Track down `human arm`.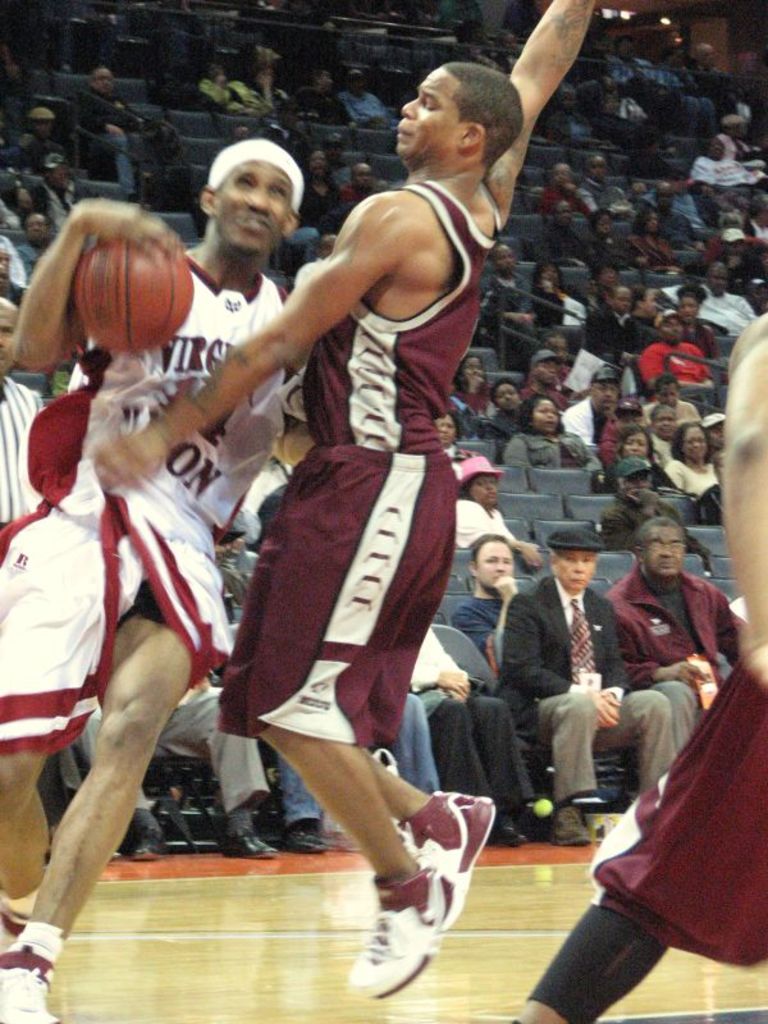
Tracked to bbox=(100, 195, 393, 488).
